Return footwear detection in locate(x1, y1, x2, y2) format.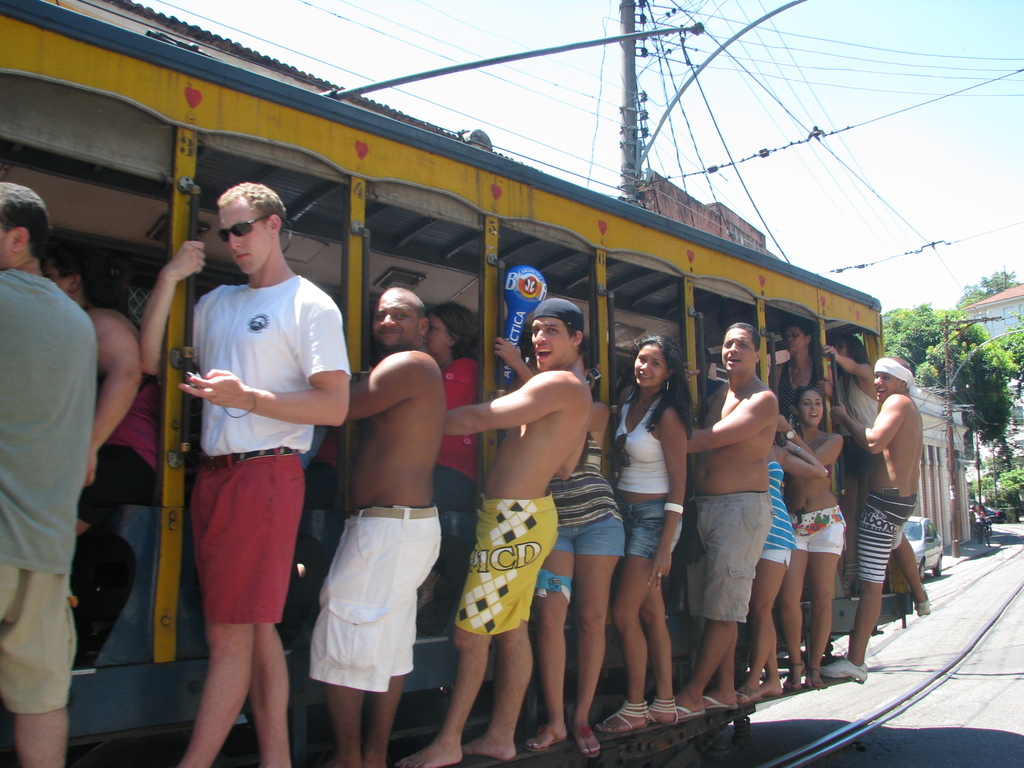
locate(762, 682, 784, 697).
